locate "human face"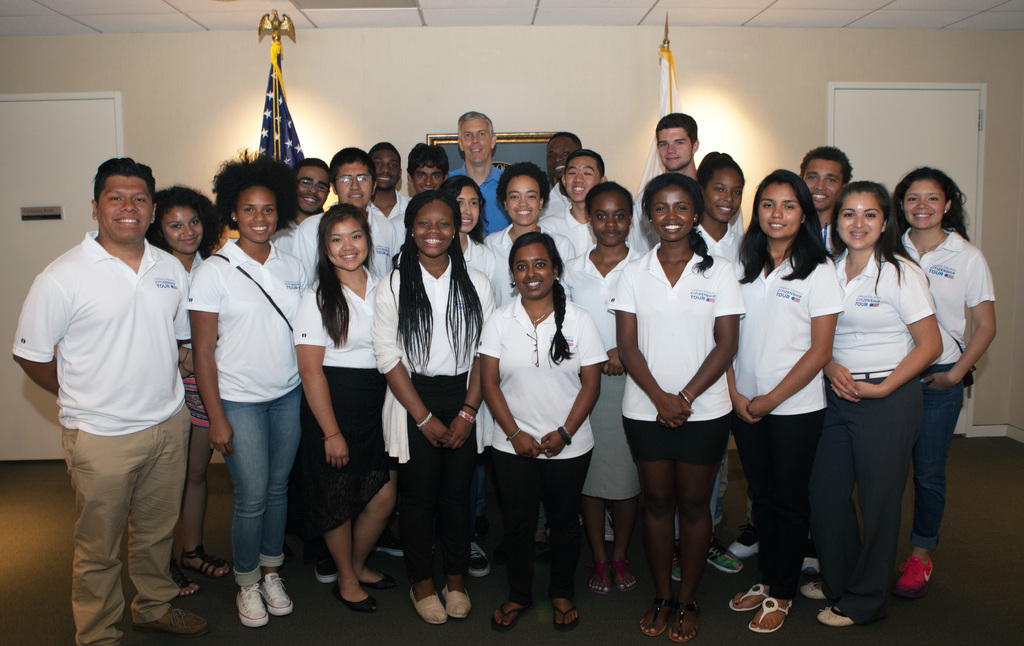
bbox=(410, 200, 456, 254)
